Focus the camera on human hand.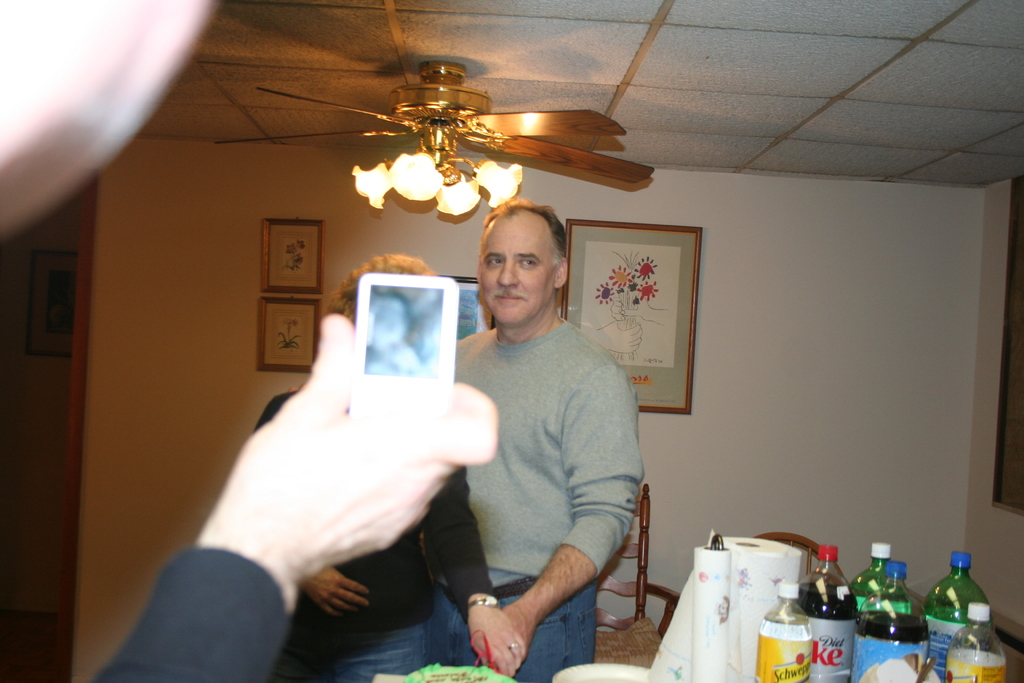
Focus region: Rect(300, 562, 371, 618).
